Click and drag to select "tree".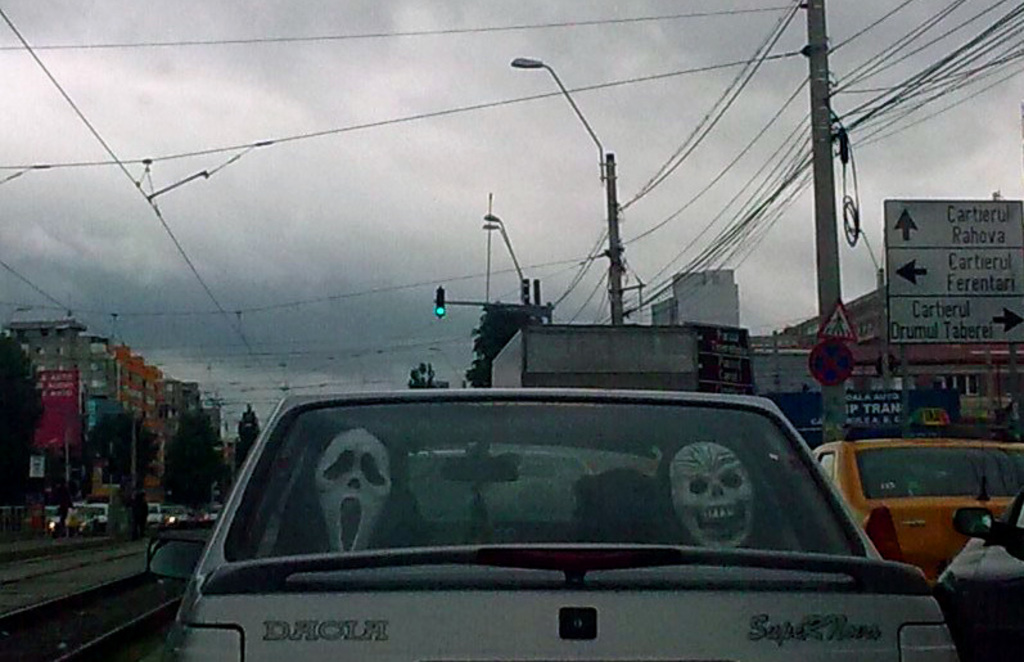
Selection: pyautogui.locateOnScreen(0, 327, 42, 483).
